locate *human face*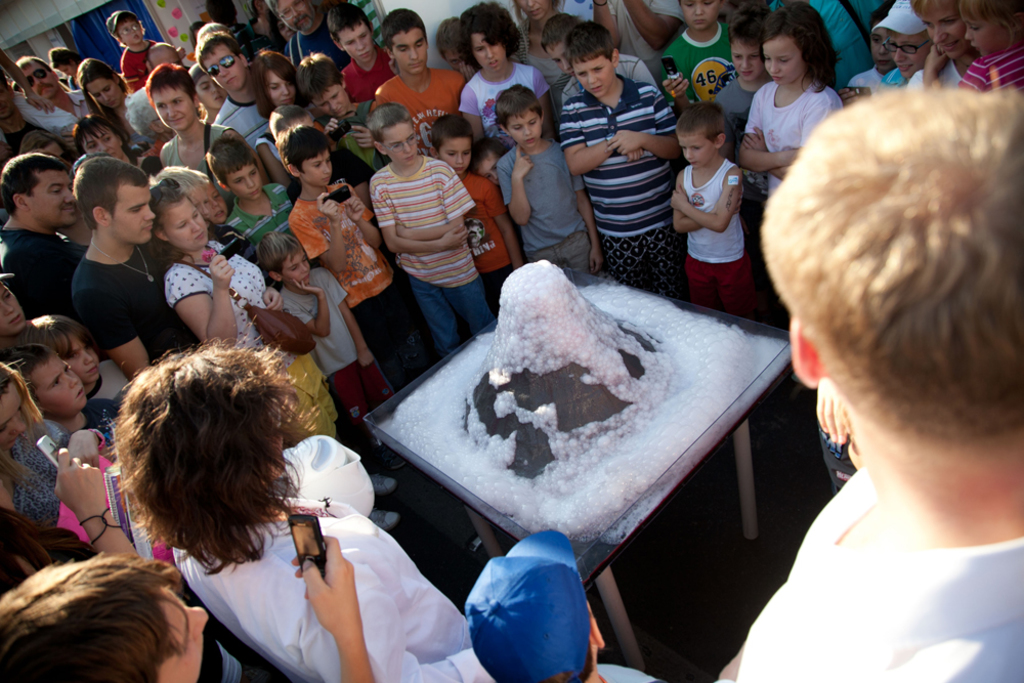
detection(436, 135, 472, 177)
